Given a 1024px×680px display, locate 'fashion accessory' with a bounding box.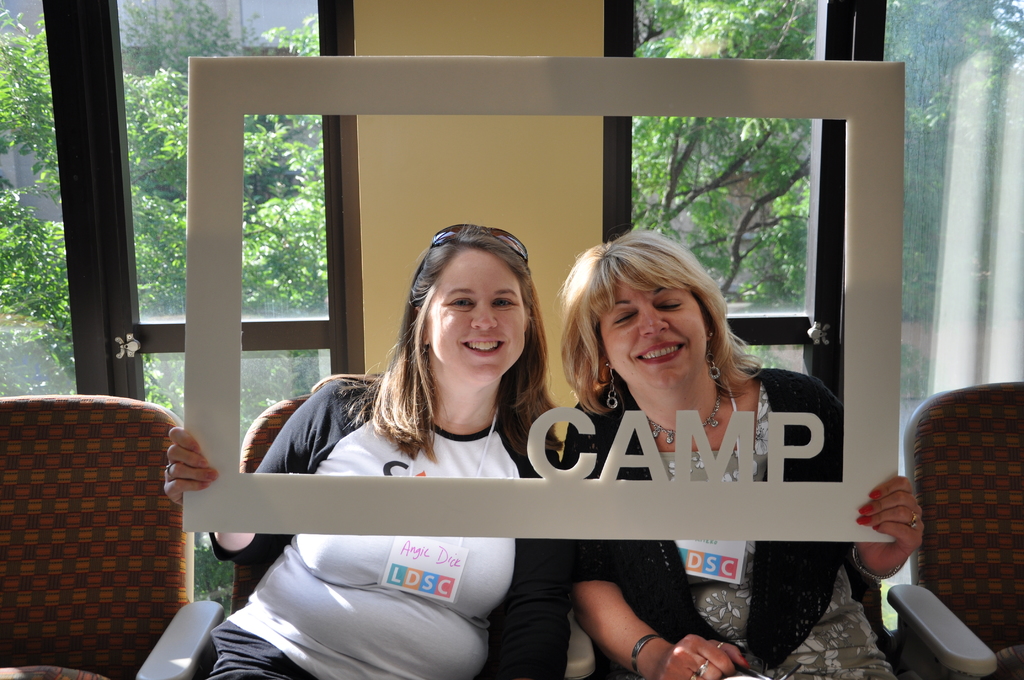
Located: <region>696, 656, 711, 677</region>.
